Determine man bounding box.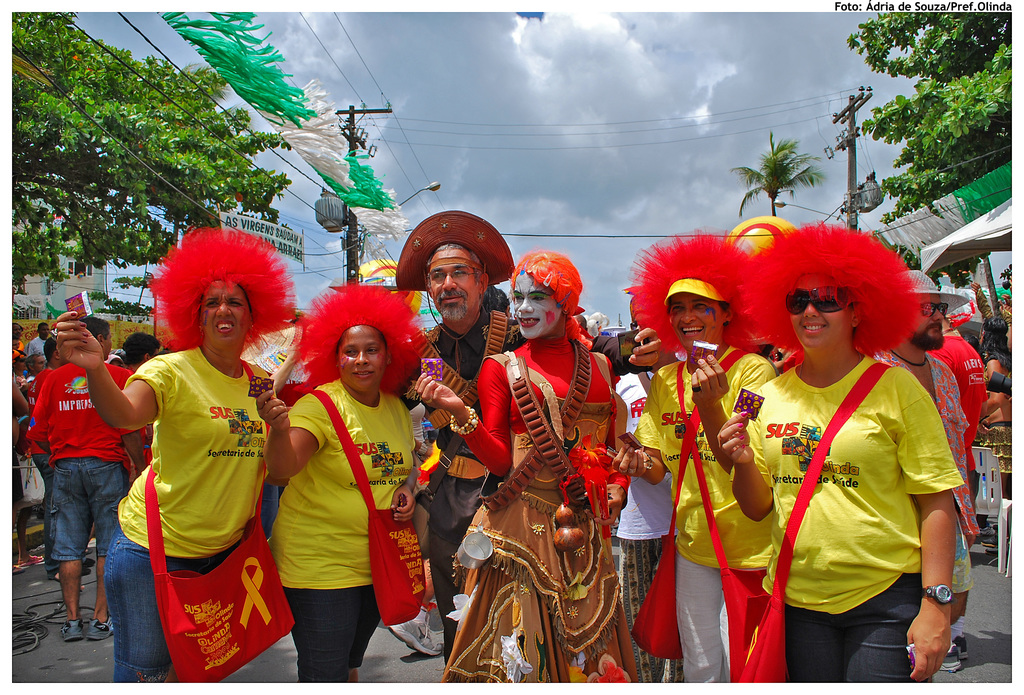
Determined: [left=881, top=272, right=973, bottom=671].
